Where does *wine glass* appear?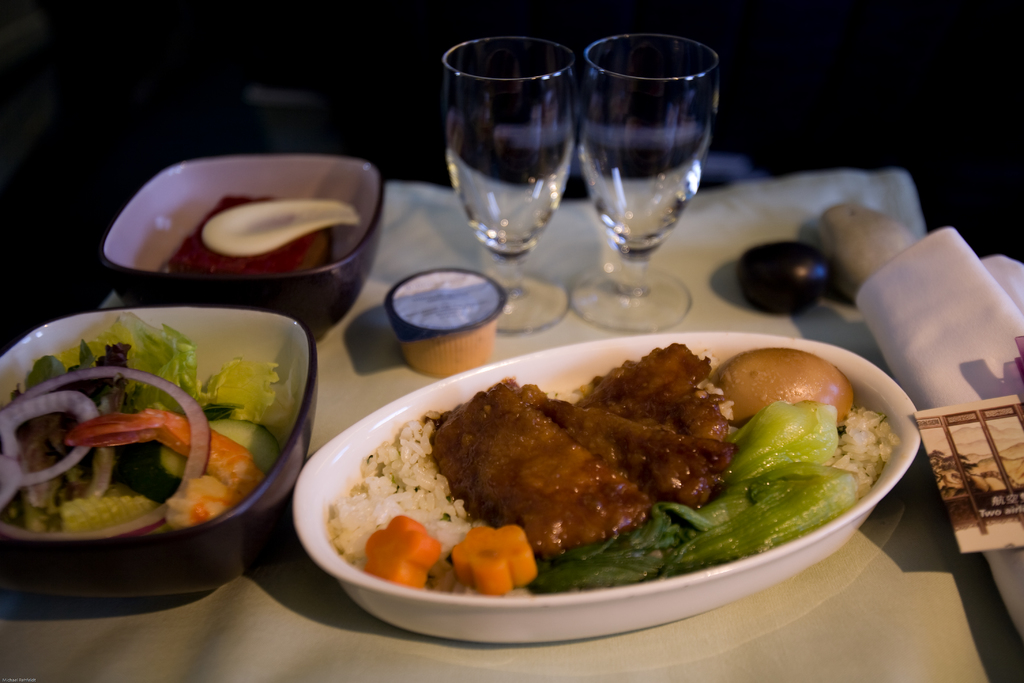
Appears at detection(444, 30, 579, 334).
